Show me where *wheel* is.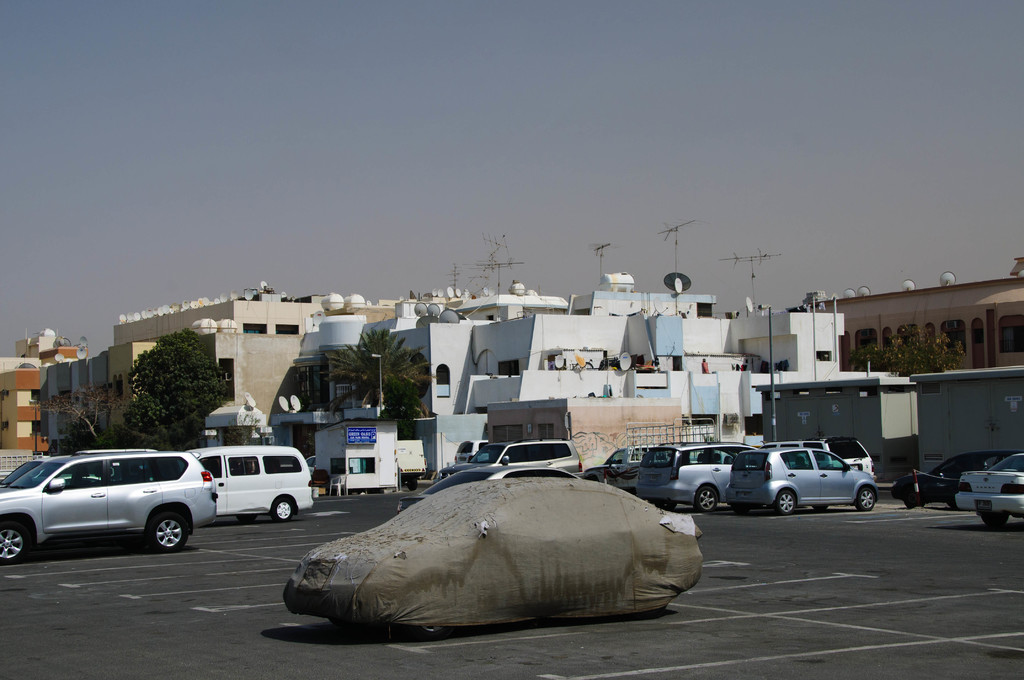
*wheel* is at Rect(0, 519, 31, 569).
